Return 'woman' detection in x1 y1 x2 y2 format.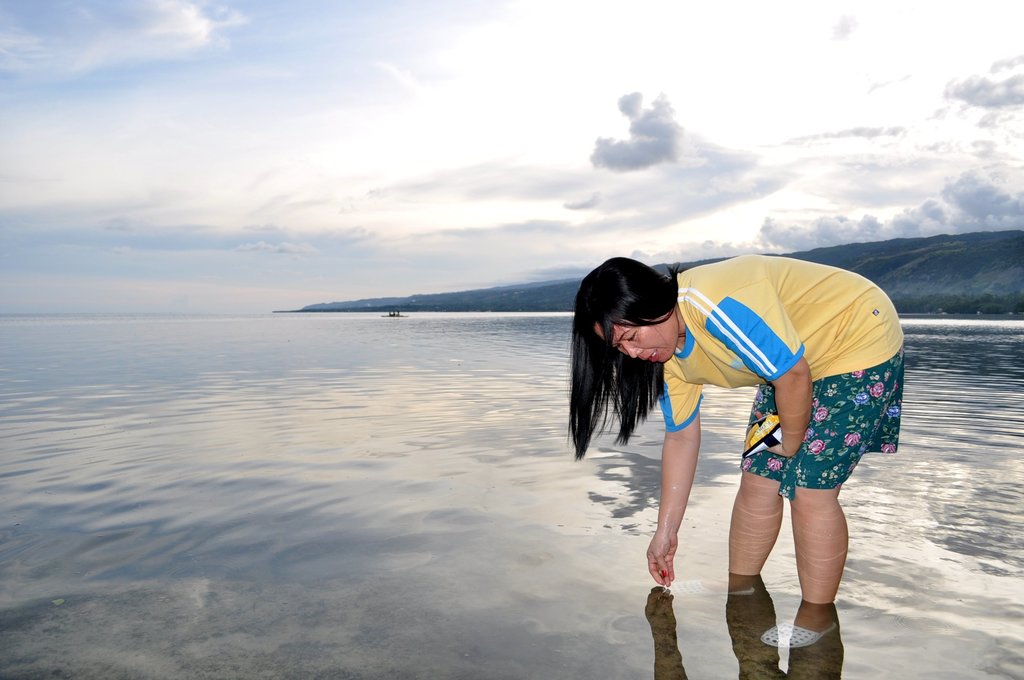
596 244 900 656.
